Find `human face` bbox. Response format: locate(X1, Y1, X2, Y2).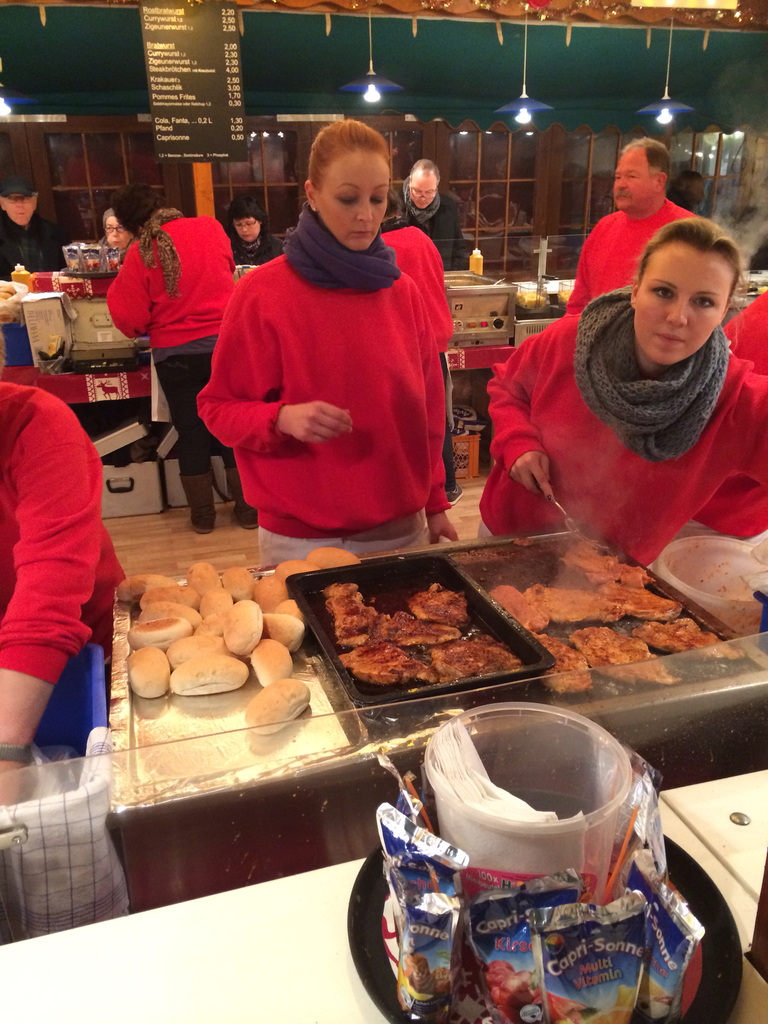
locate(637, 239, 726, 364).
